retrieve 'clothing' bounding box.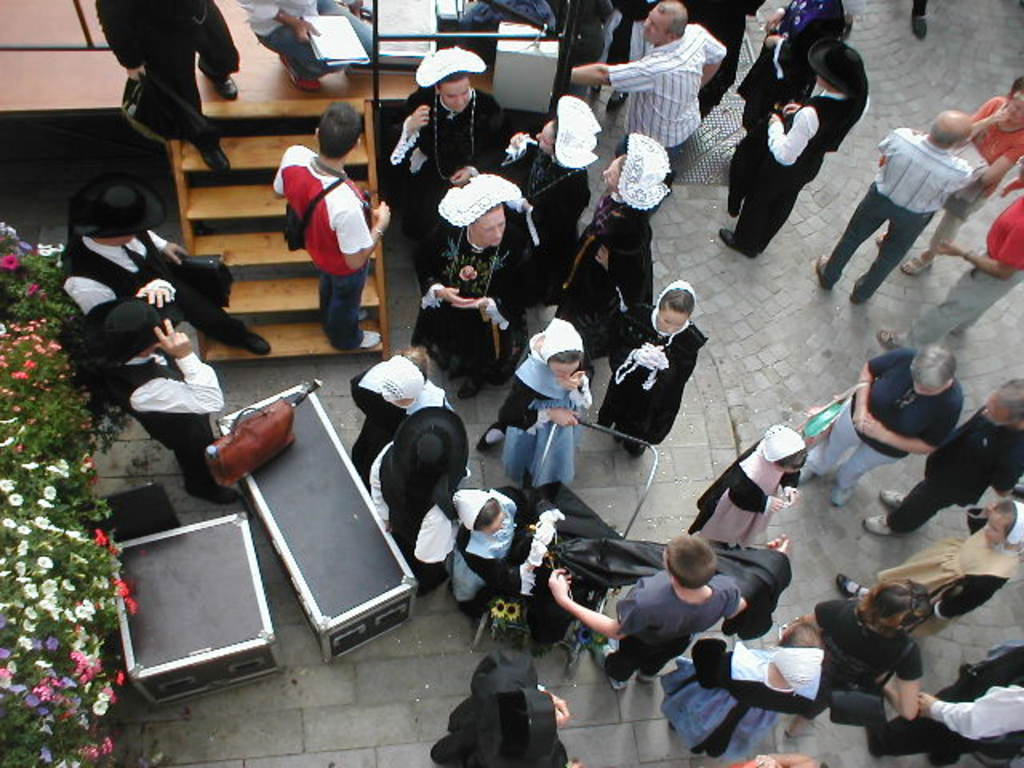
Bounding box: [602, 21, 731, 178].
